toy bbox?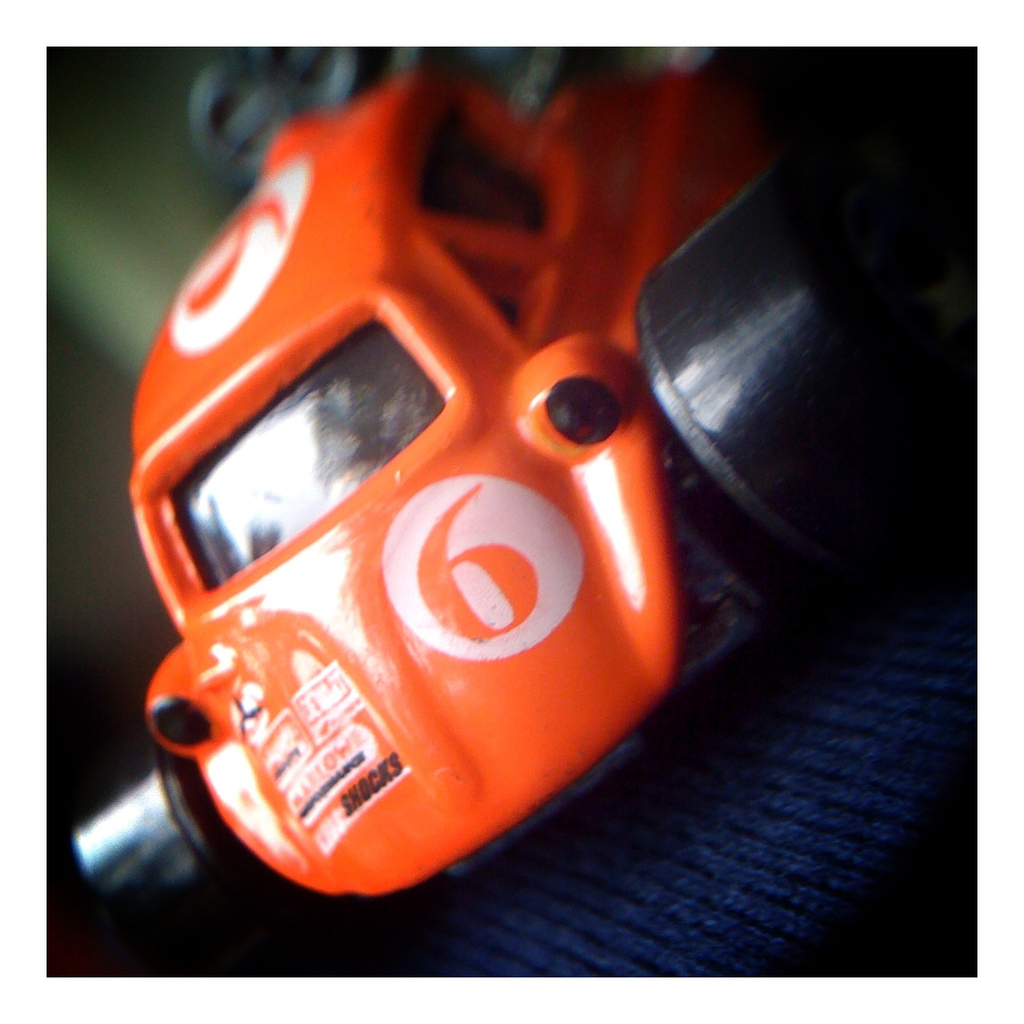
<bbox>75, 62, 915, 950</bbox>
